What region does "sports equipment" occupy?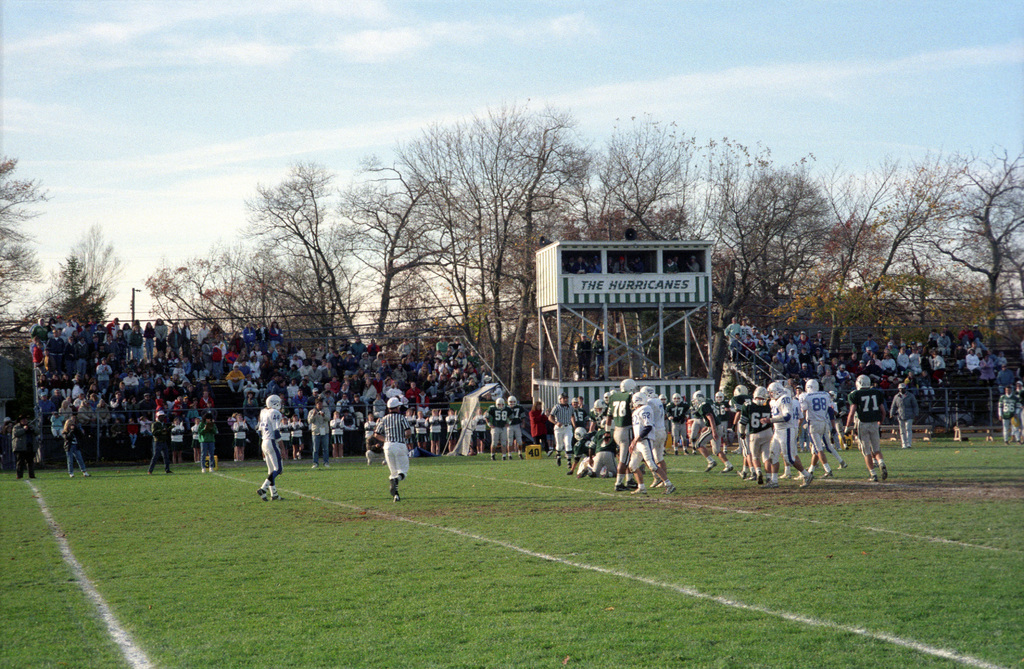
detection(639, 384, 652, 397).
